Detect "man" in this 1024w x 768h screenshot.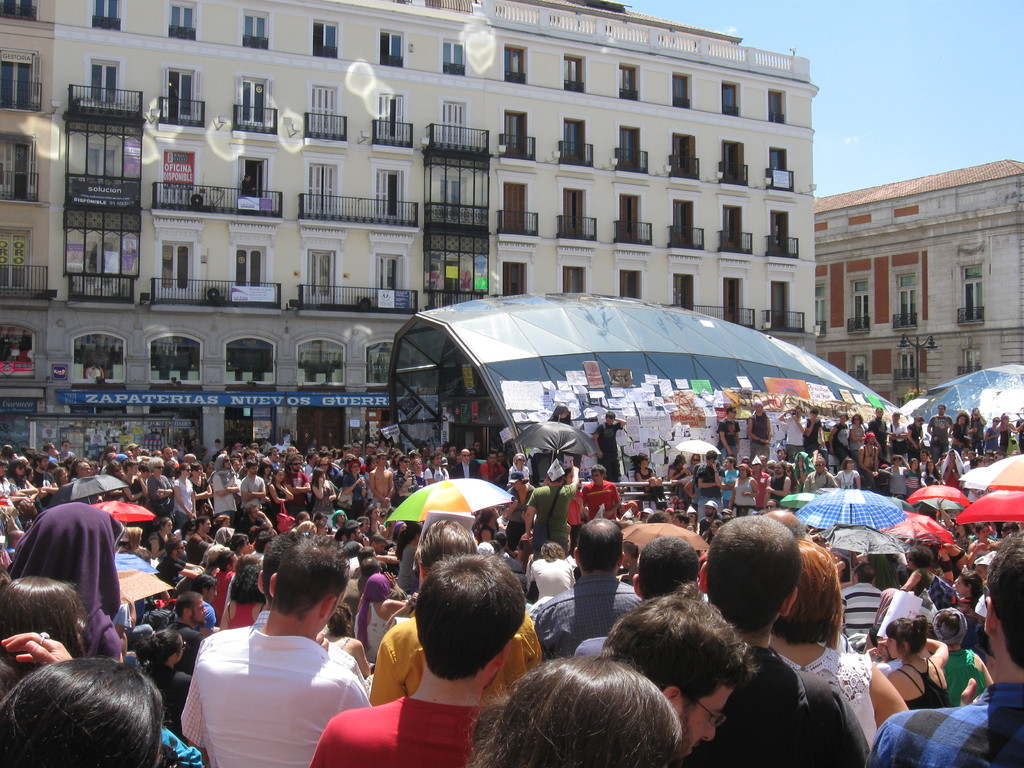
Detection: region(582, 463, 620, 522).
